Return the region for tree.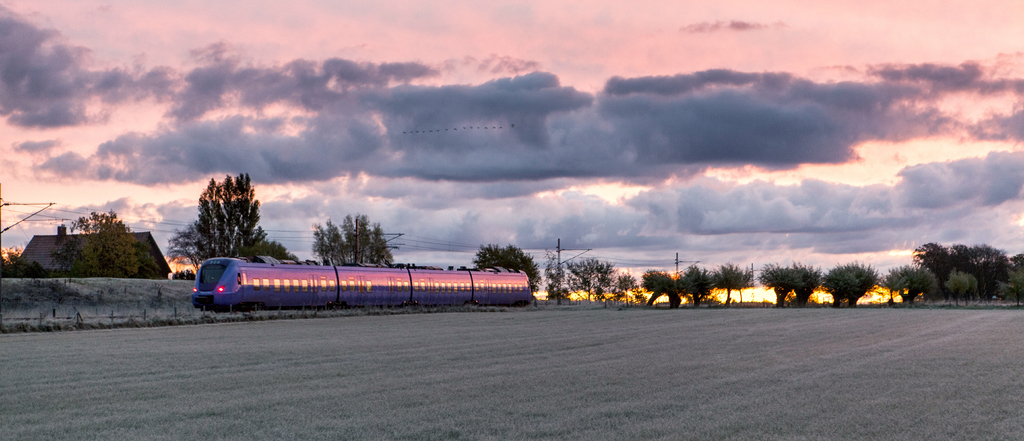
887 254 934 301.
